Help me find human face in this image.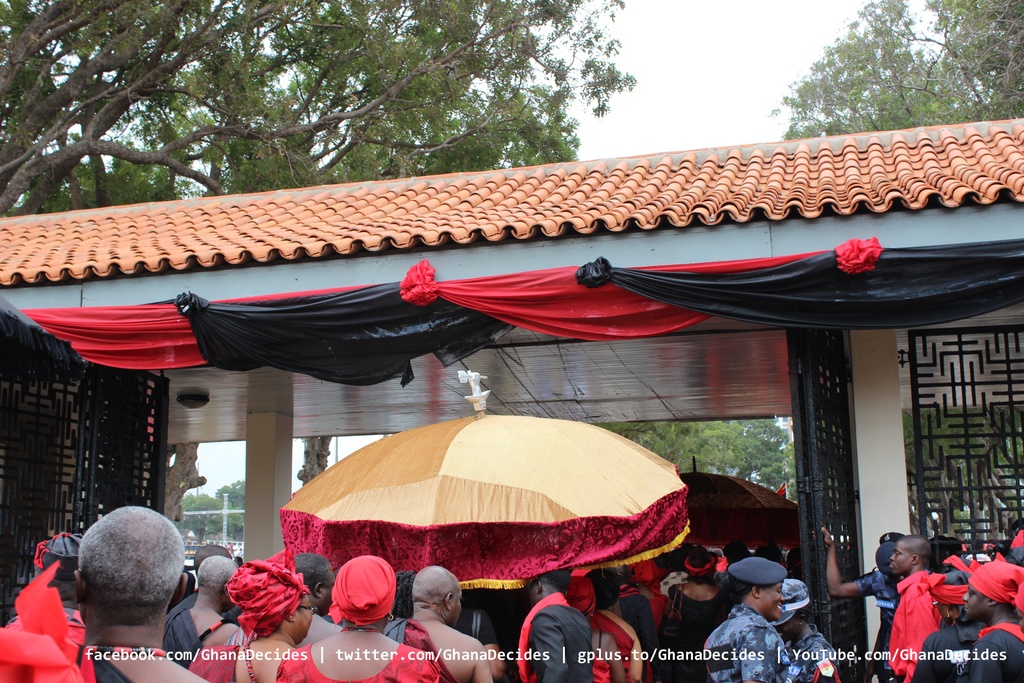
Found it: l=758, t=582, r=787, b=624.
